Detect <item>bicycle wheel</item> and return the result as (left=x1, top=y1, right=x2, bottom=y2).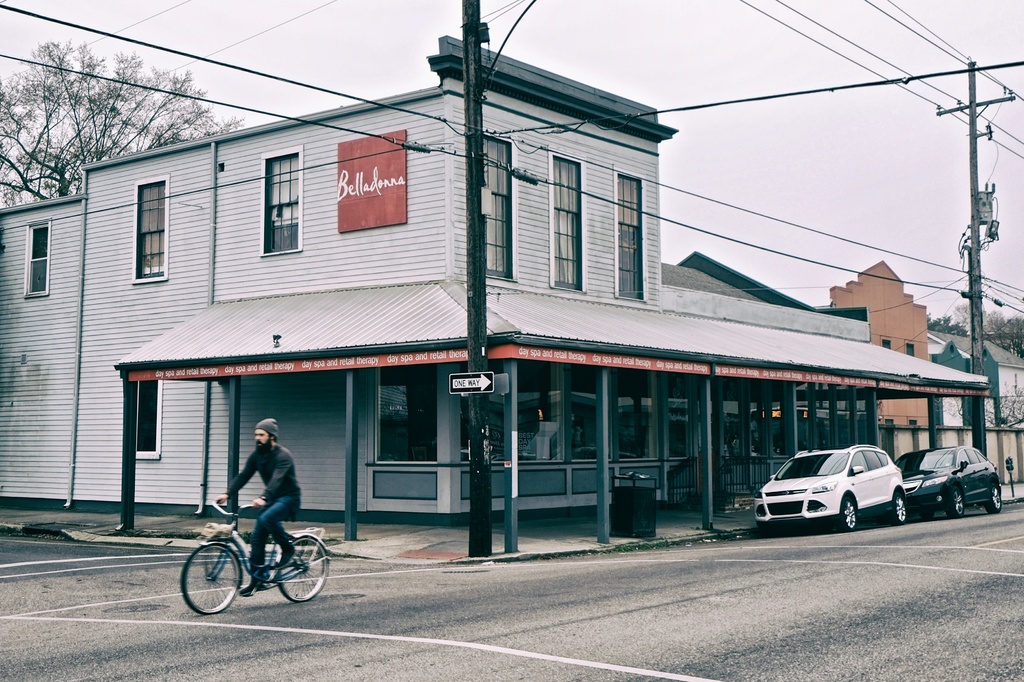
(left=182, top=548, right=233, bottom=622).
